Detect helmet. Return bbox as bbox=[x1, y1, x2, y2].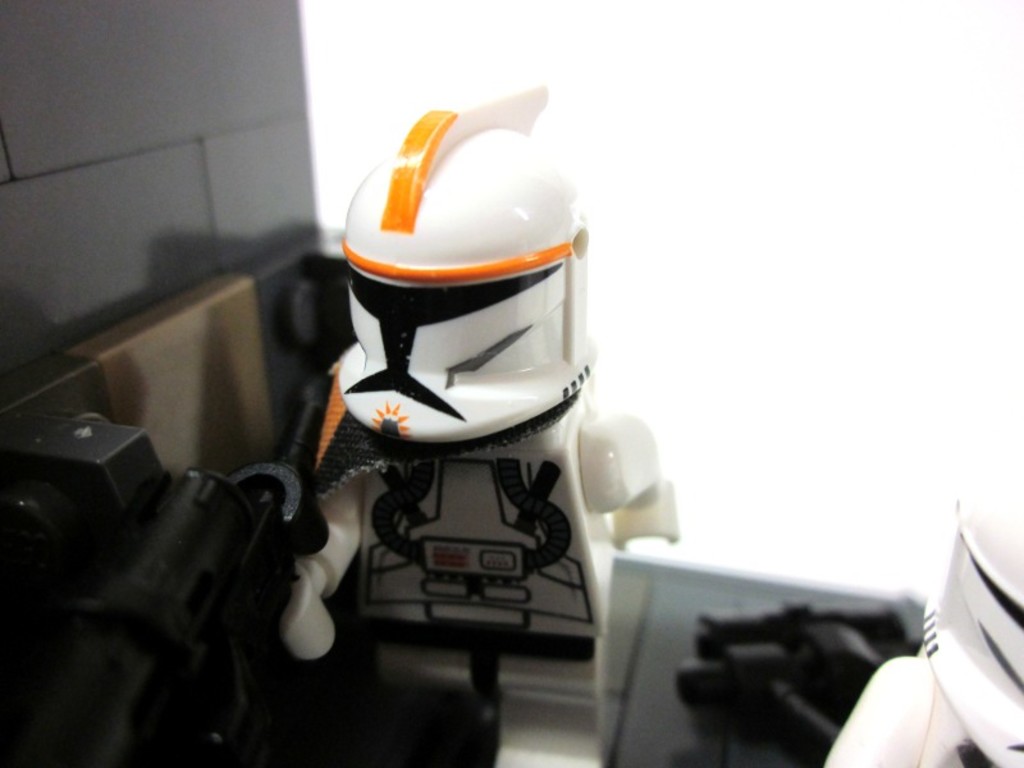
bbox=[924, 472, 1023, 767].
